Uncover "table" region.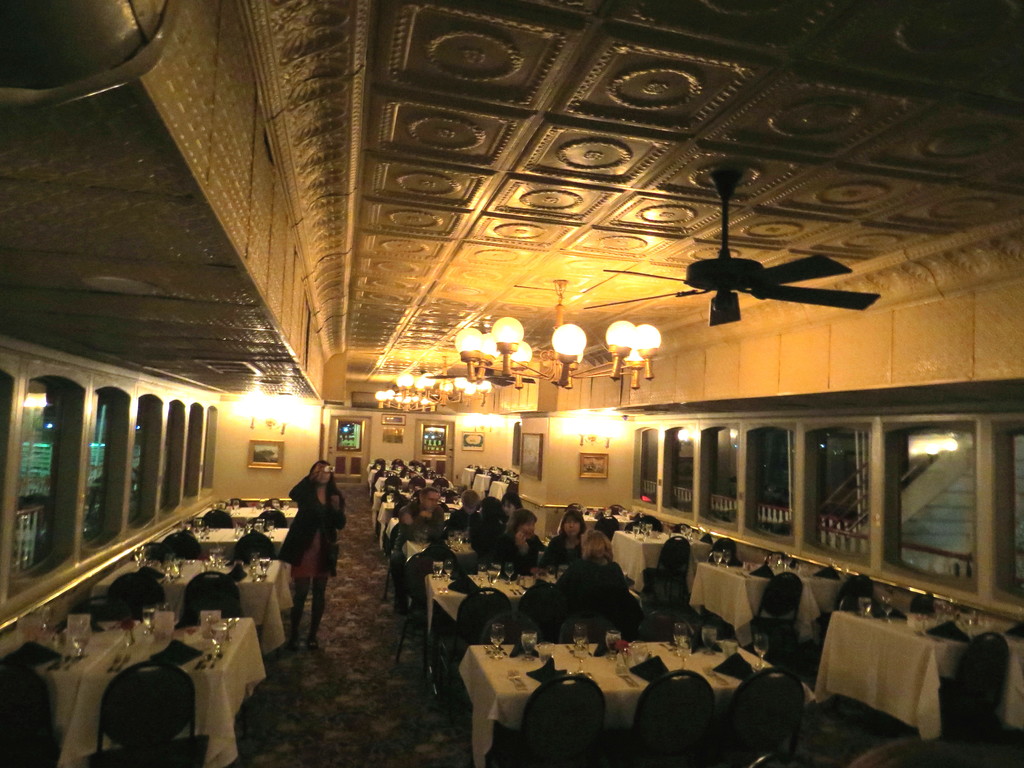
Uncovered: bbox=(156, 525, 290, 549).
